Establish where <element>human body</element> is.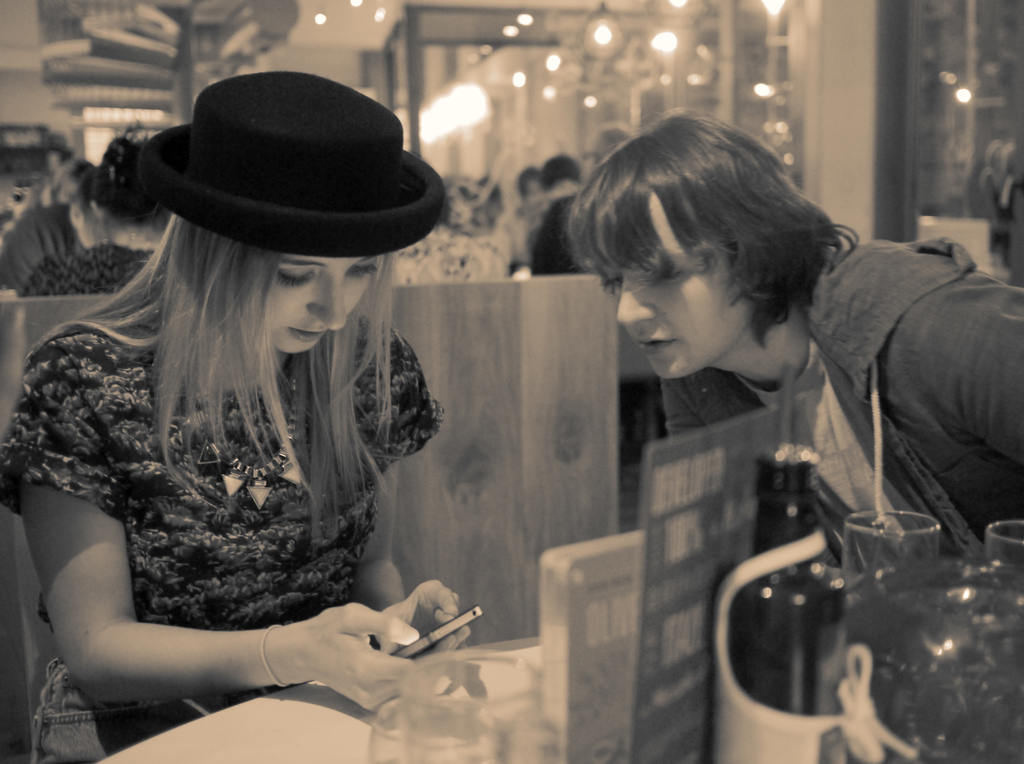
Established at (left=519, top=154, right=584, bottom=272).
